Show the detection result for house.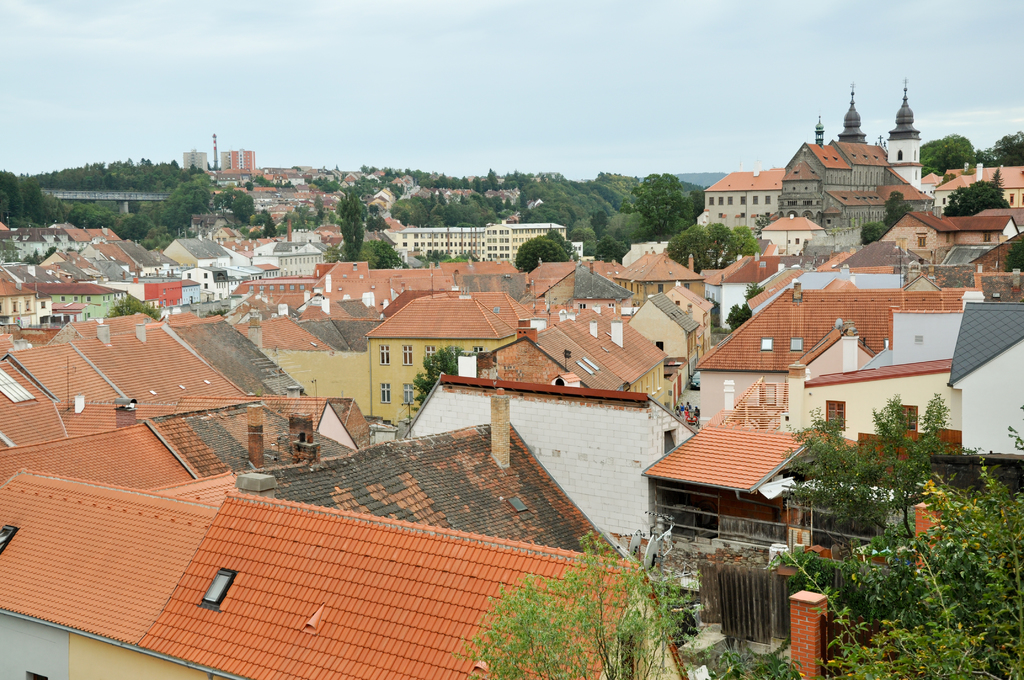
pyautogui.locateOnScreen(0, 277, 388, 496).
